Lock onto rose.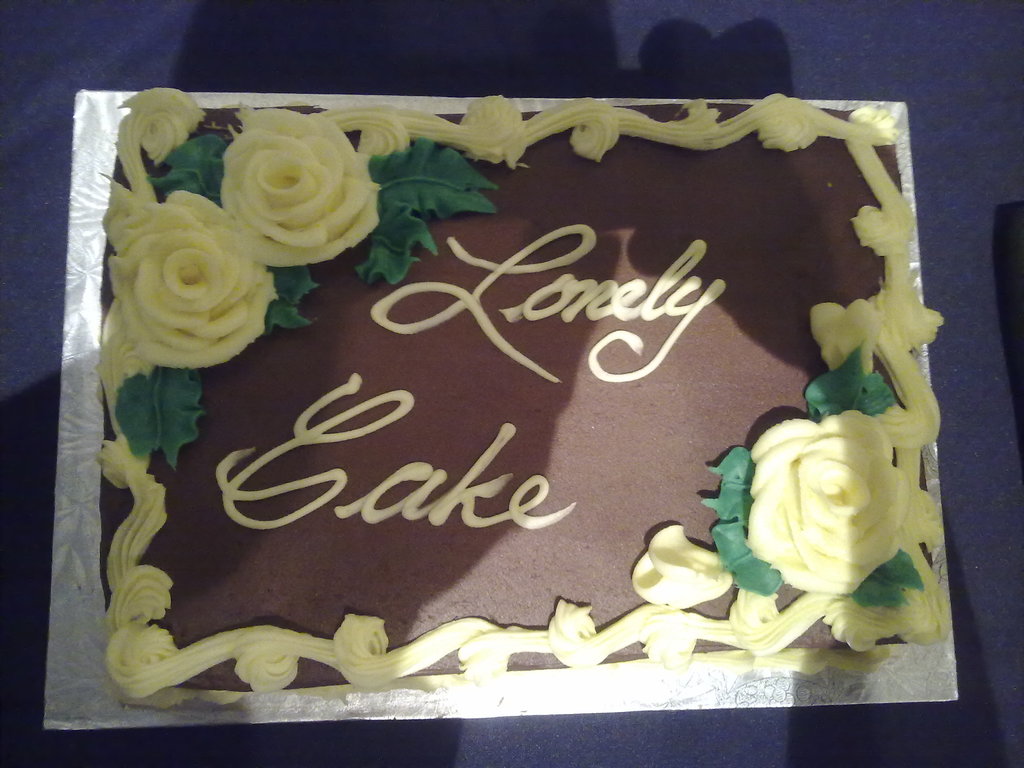
Locked: select_region(106, 186, 276, 369).
